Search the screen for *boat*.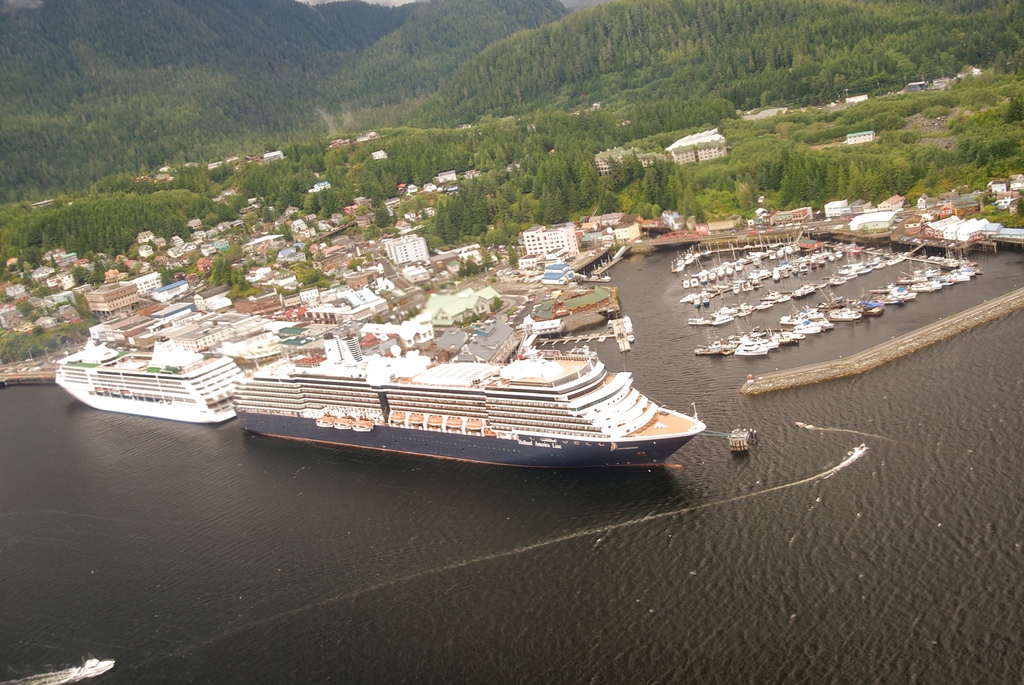
Found at crop(824, 299, 858, 321).
